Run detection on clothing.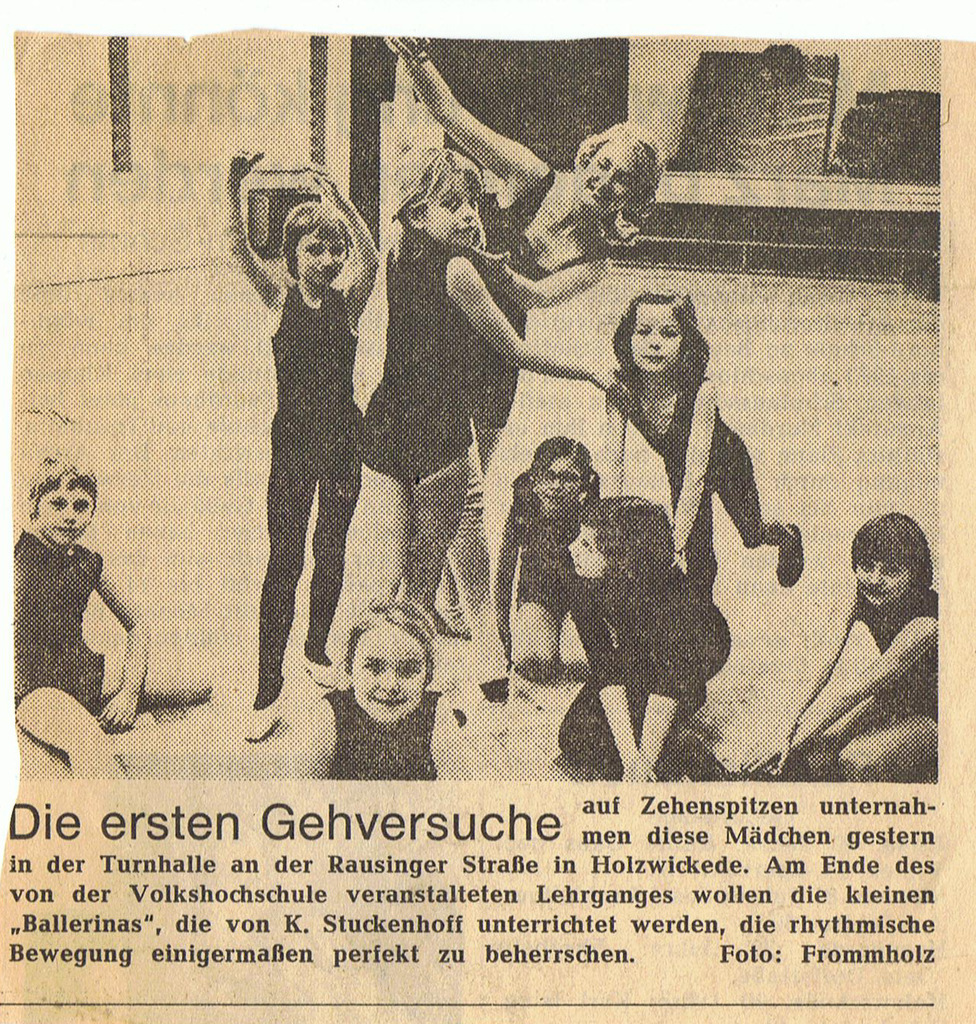
Result: bbox(358, 235, 488, 492).
